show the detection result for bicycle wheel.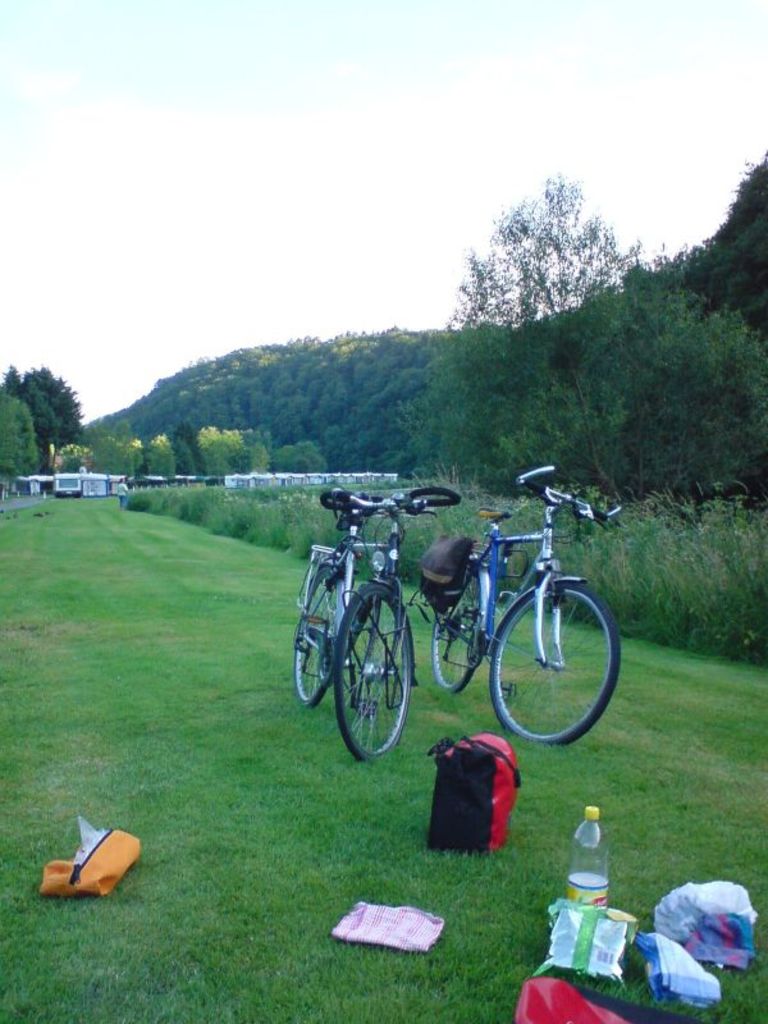
rect(294, 559, 360, 717).
